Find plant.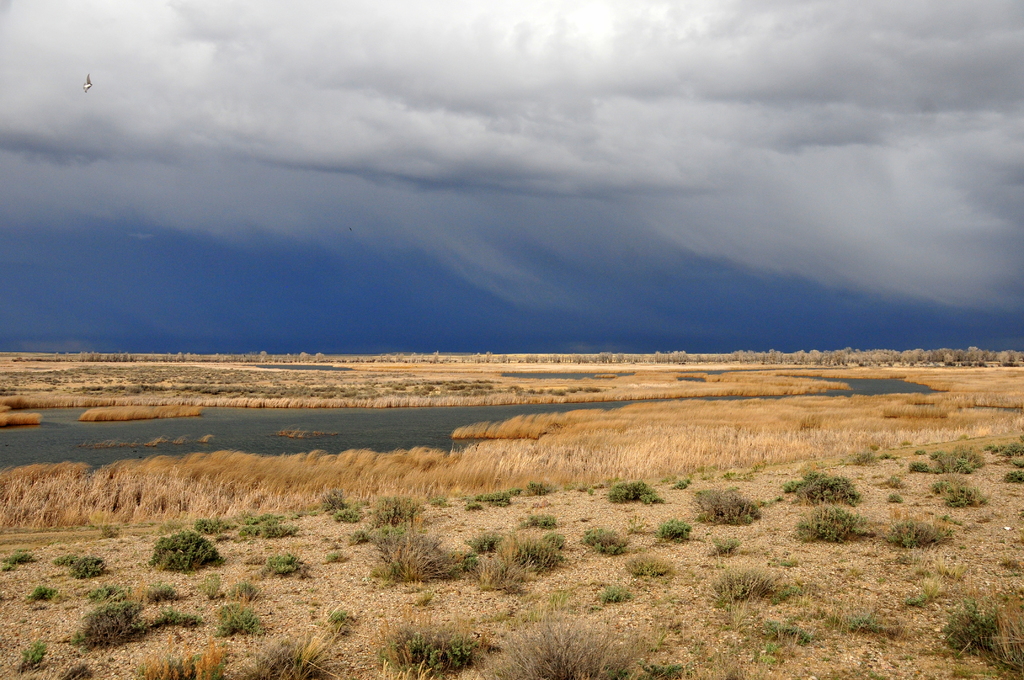
region(252, 546, 311, 581).
